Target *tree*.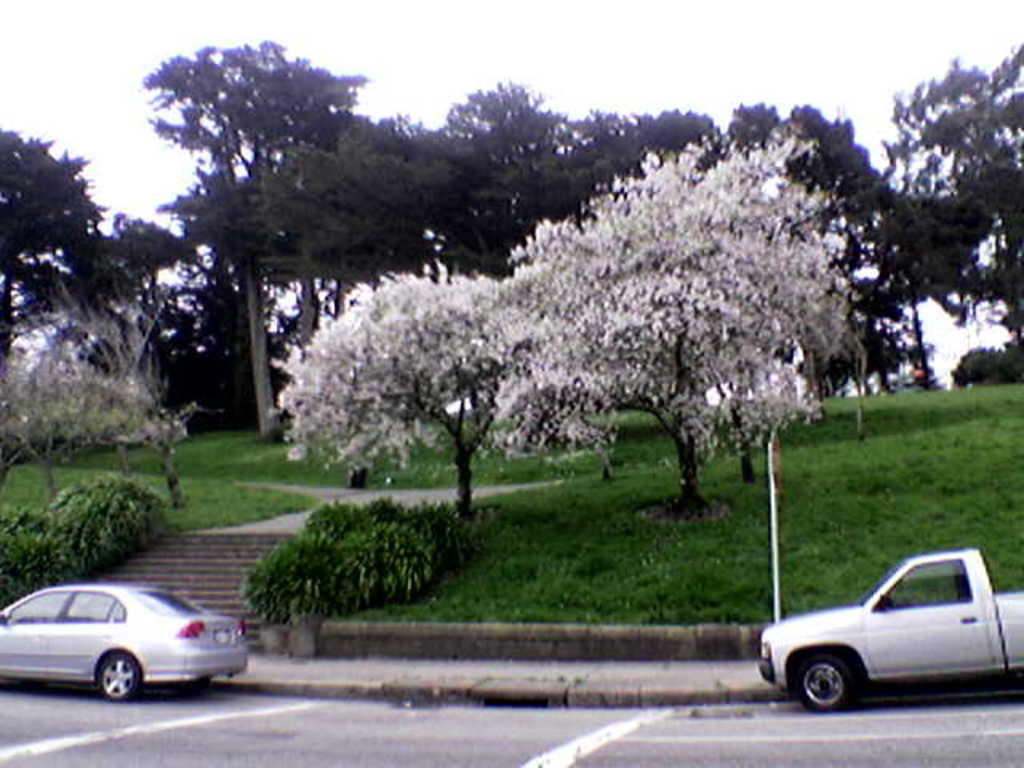
Target region: BBox(248, 536, 331, 635).
